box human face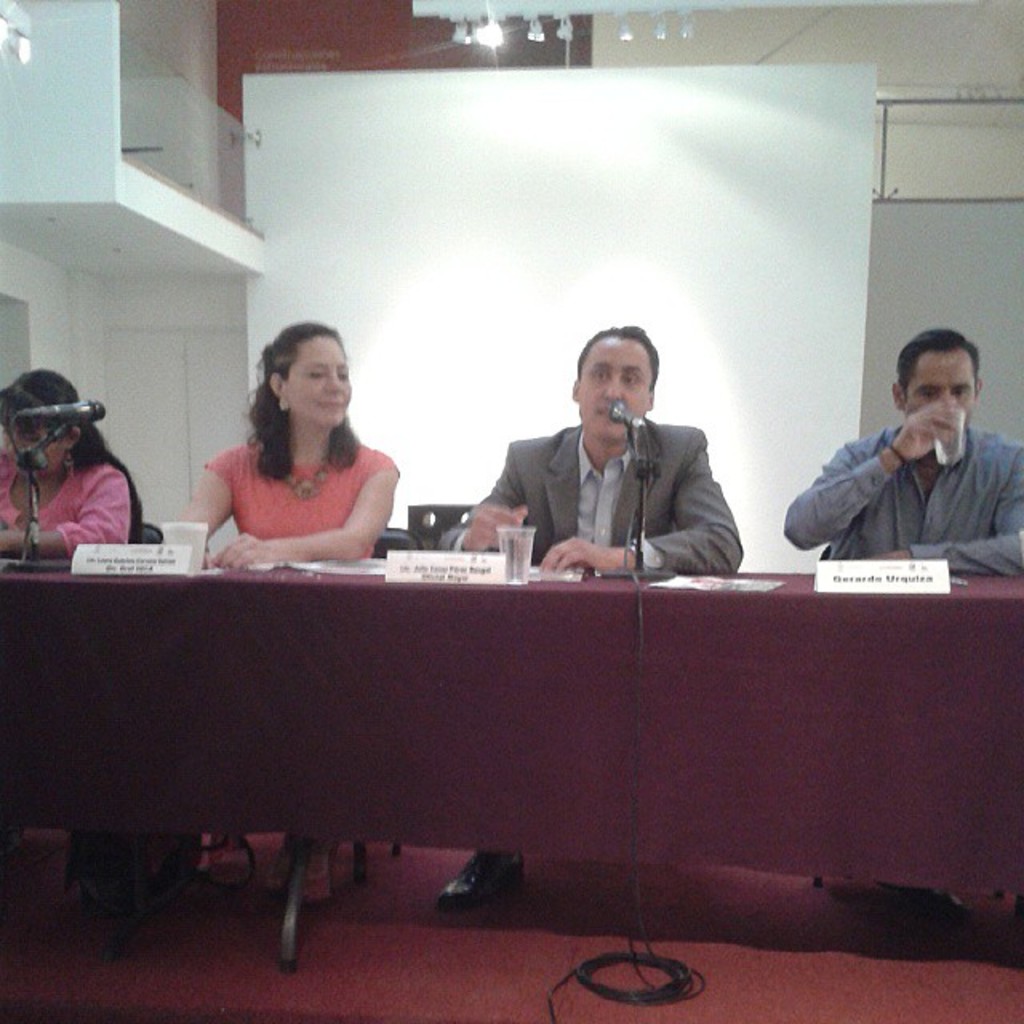
detection(907, 352, 978, 440)
